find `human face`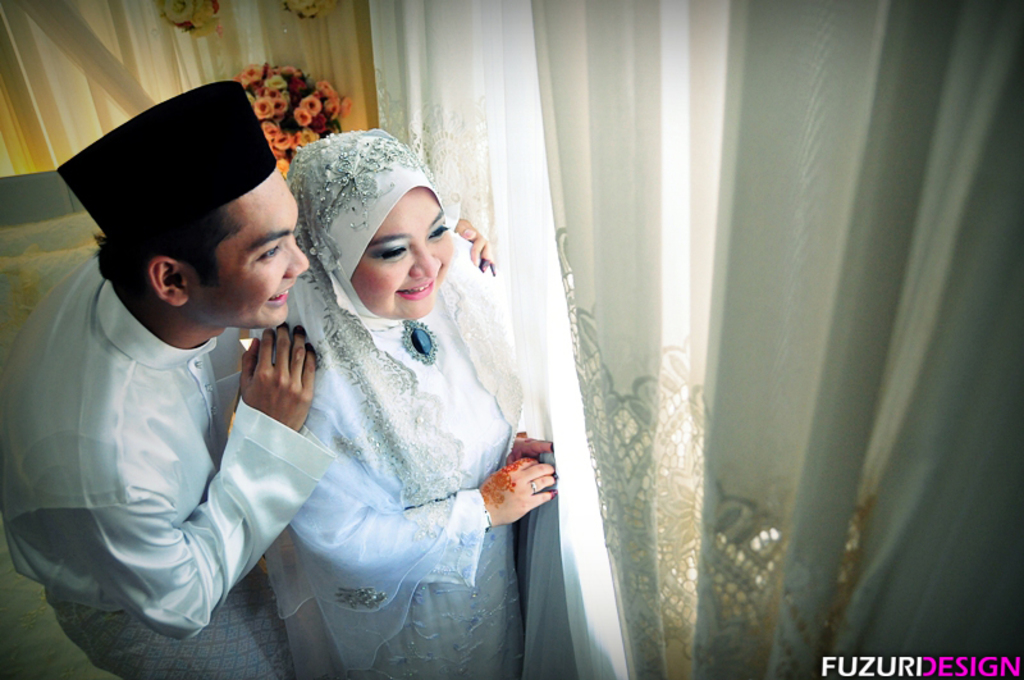
<bbox>215, 172, 310, 329</bbox>
